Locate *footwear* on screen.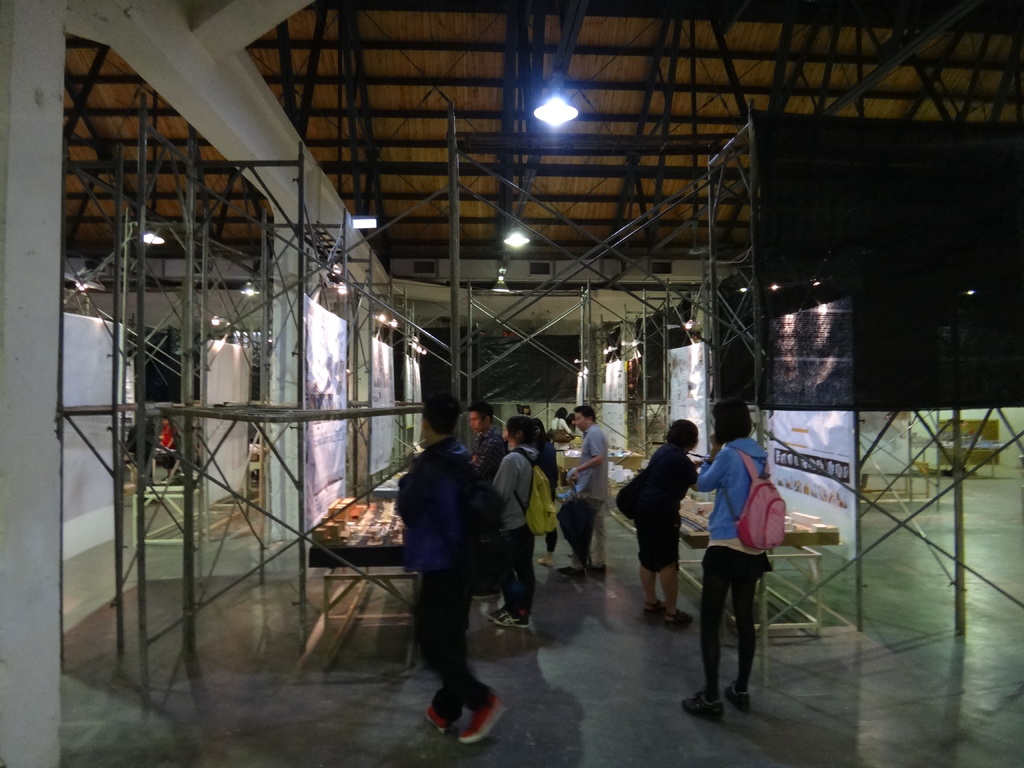
On screen at 492:610:529:628.
